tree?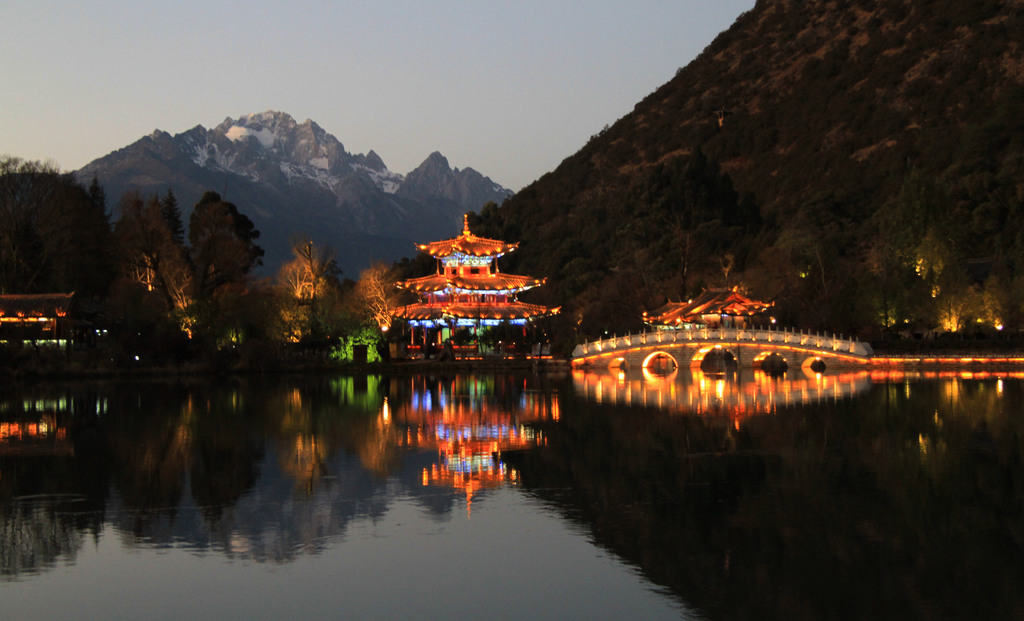
bbox=(194, 198, 266, 288)
